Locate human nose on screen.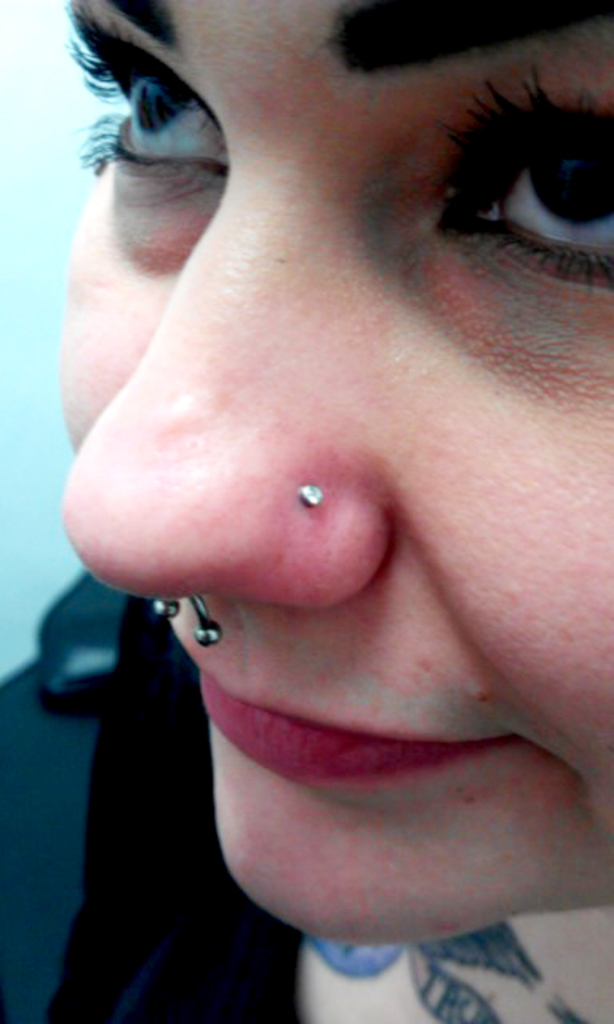
On screen at Rect(61, 163, 390, 608).
